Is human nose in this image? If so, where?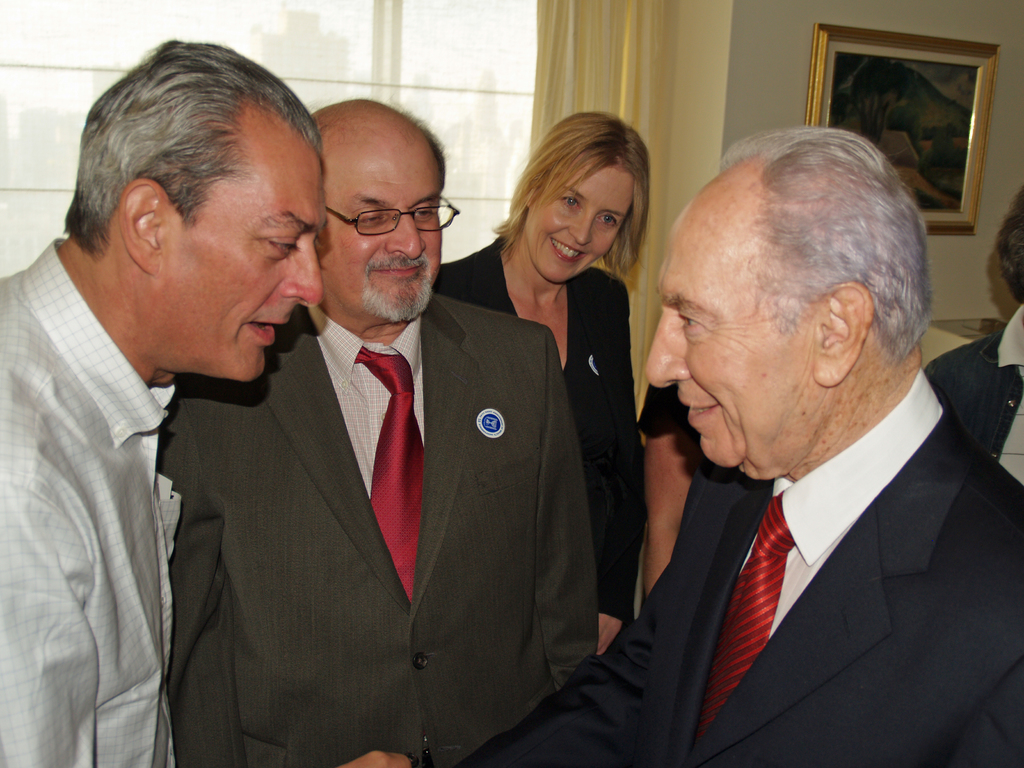
Yes, at 566/206/593/242.
